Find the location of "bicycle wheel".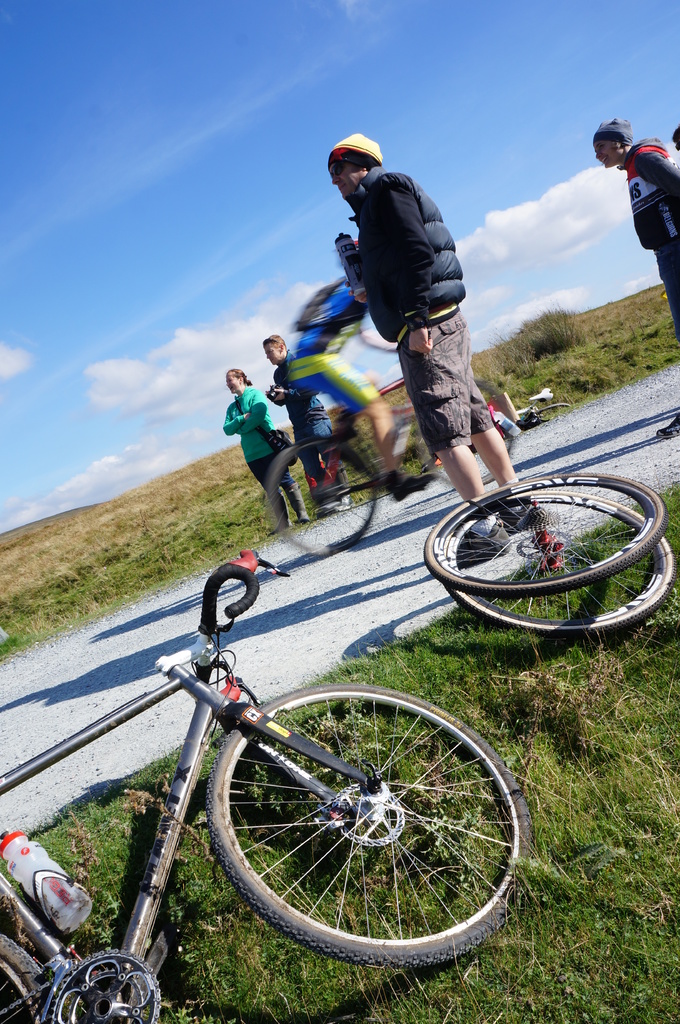
Location: [267,449,382,552].
